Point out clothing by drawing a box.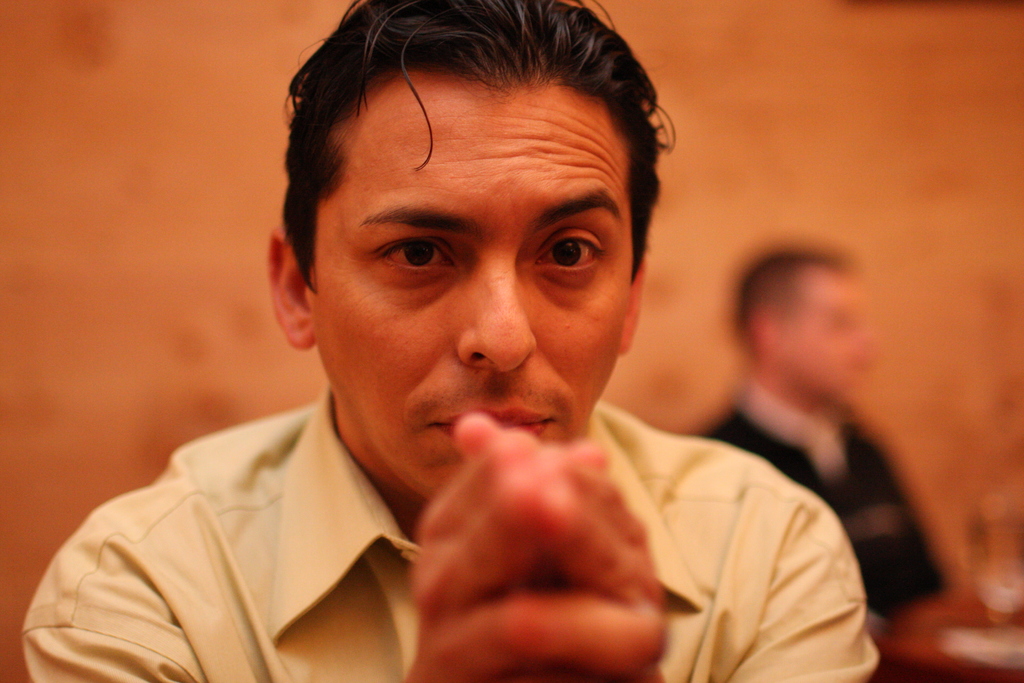
bbox=(22, 385, 891, 682).
